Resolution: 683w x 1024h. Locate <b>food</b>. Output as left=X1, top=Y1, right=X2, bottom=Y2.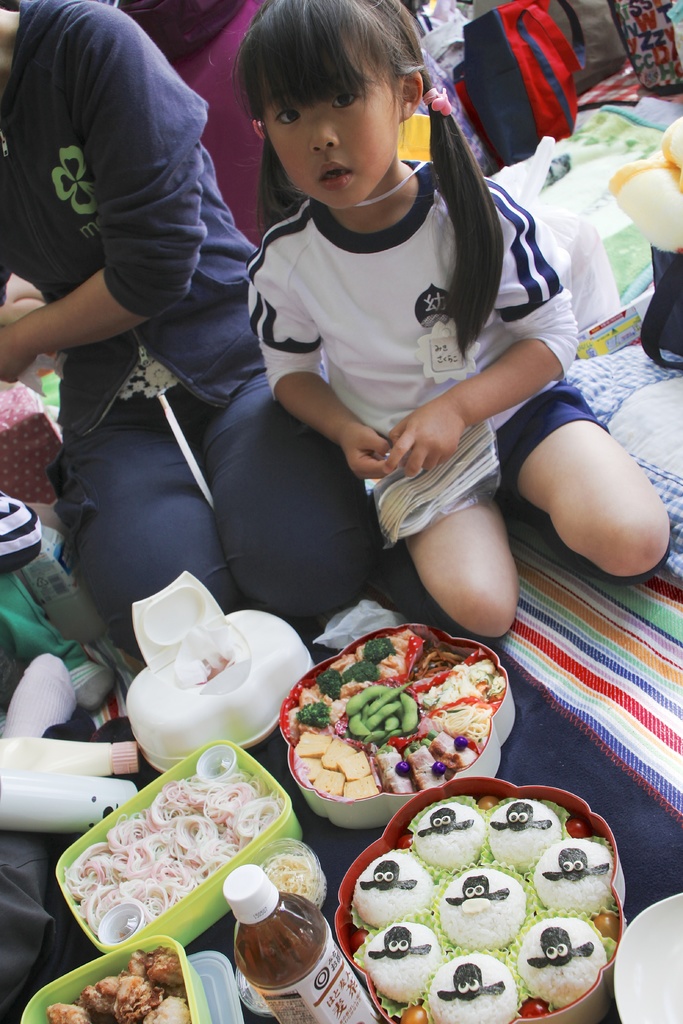
left=65, top=762, right=275, bottom=944.
